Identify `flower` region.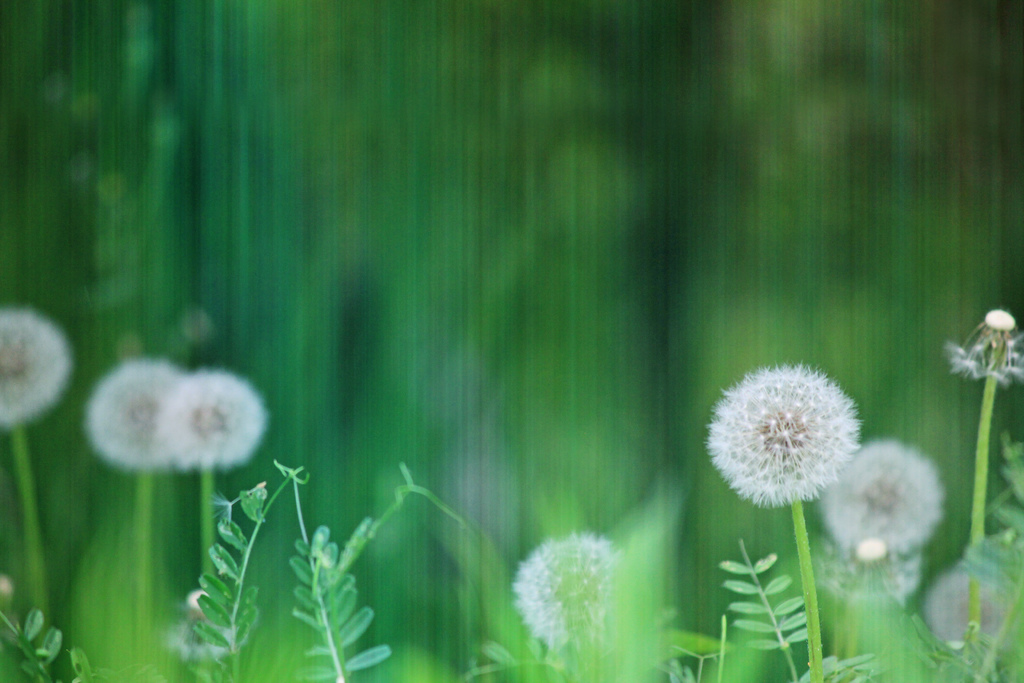
Region: {"left": 0, "top": 309, "right": 73, "bottom": 434}.
